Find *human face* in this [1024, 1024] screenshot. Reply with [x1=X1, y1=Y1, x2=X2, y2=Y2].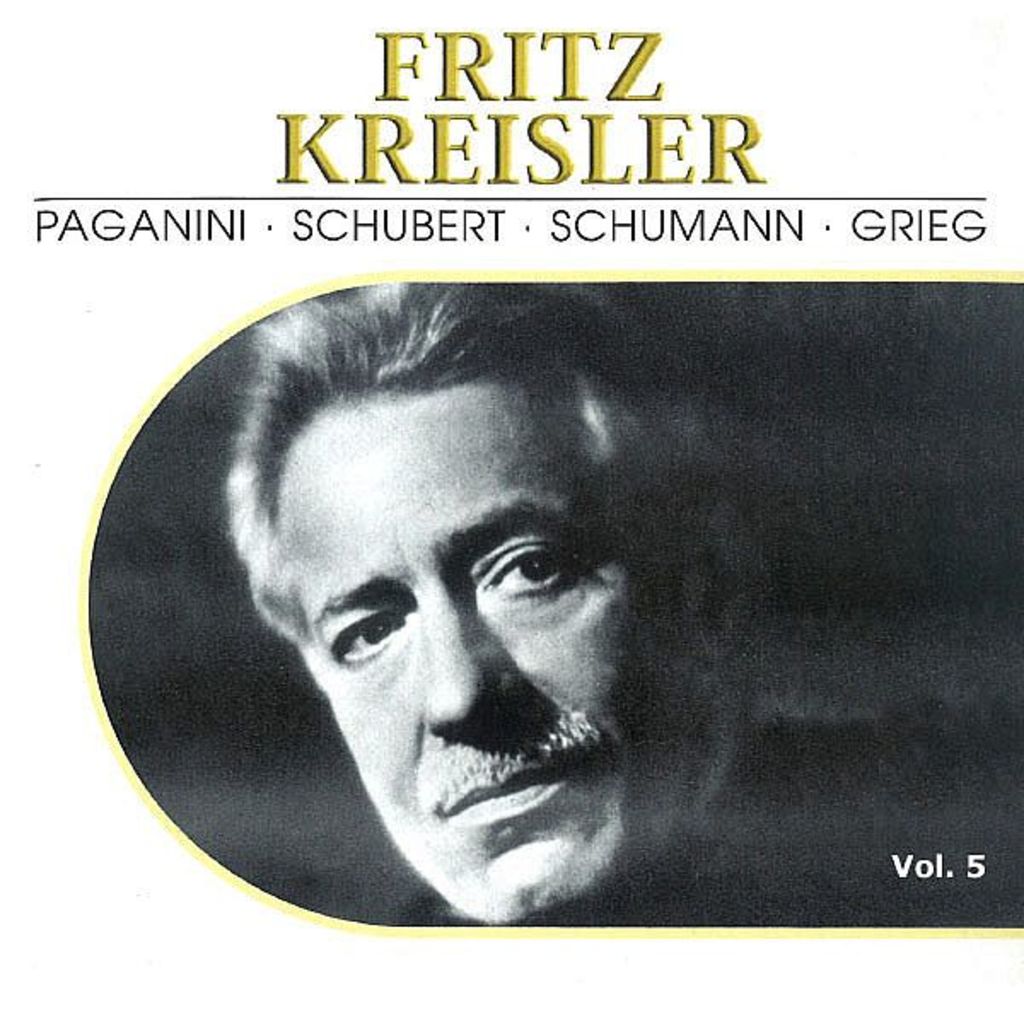
[x1=232, y1=273, x2=674, y2=922].
